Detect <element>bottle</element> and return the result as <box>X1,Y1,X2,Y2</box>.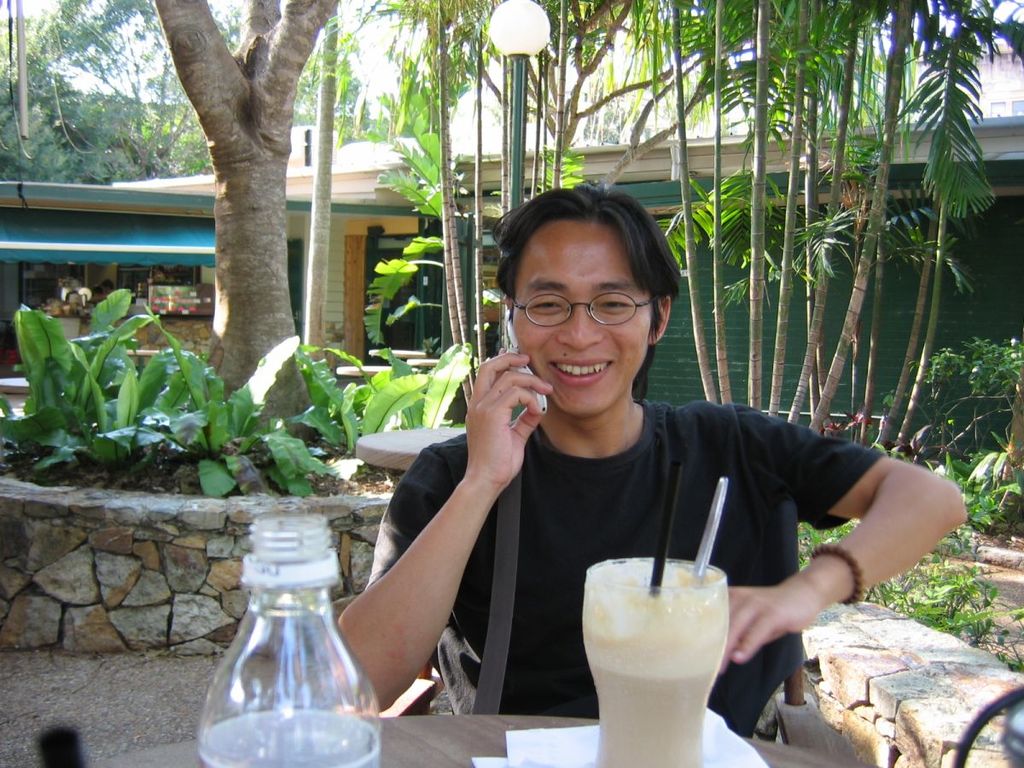
<box>194,523,390,767</box>.
